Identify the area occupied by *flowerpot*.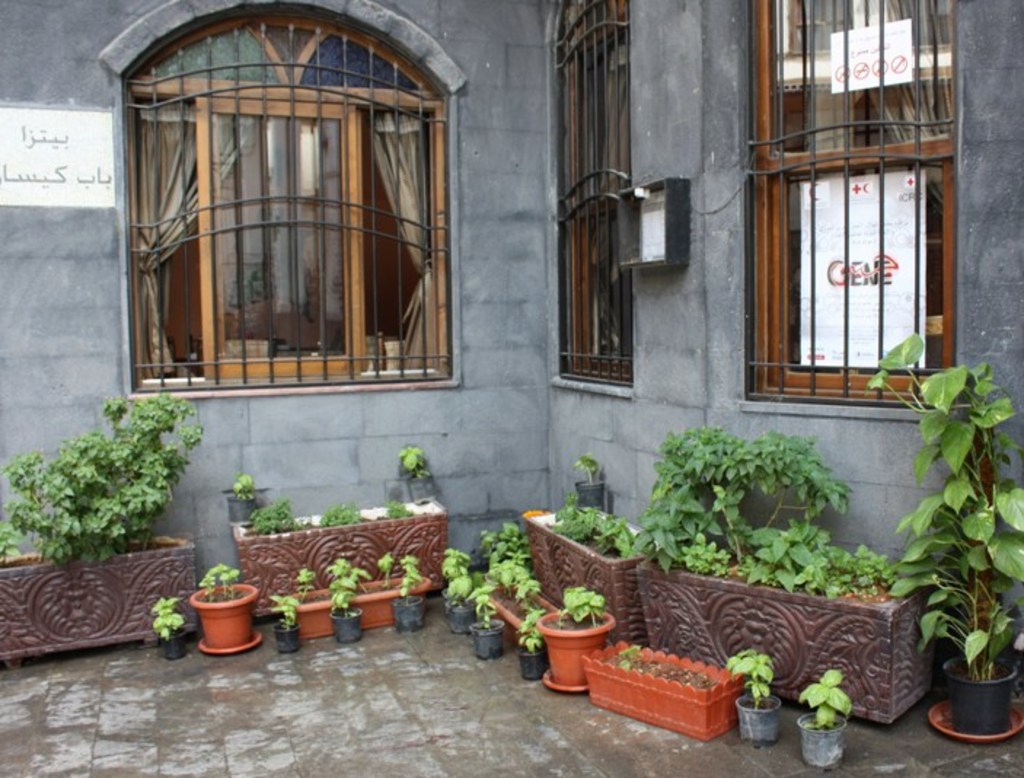
Area: region(574, 481, 604, 511).
